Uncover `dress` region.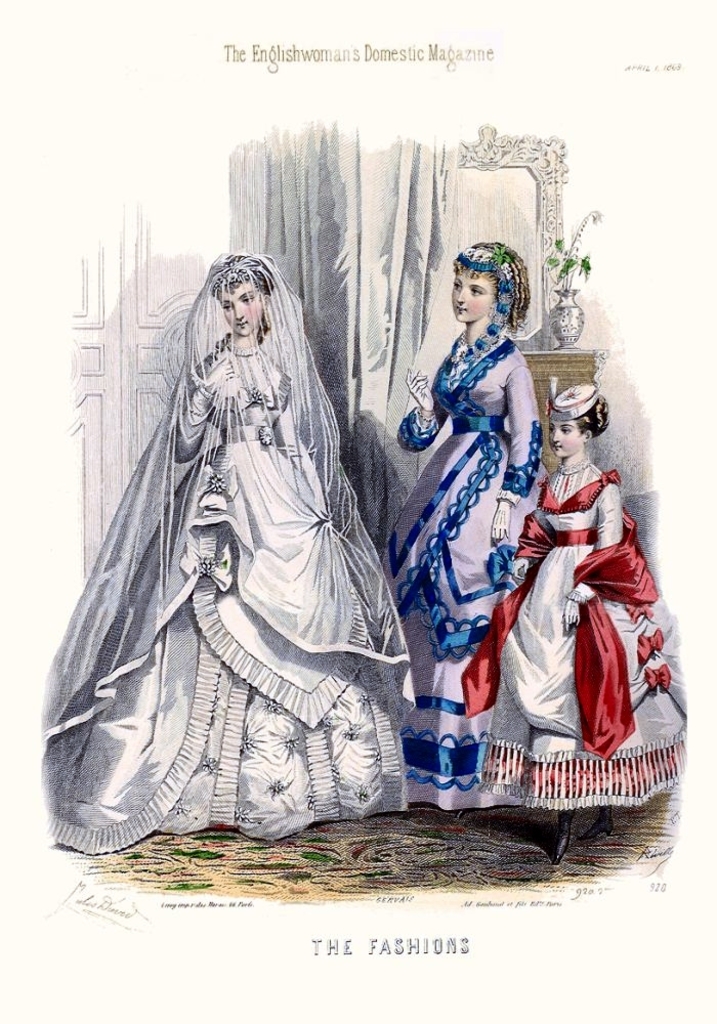
Uncovered: box(475, 462, 688, 813).
